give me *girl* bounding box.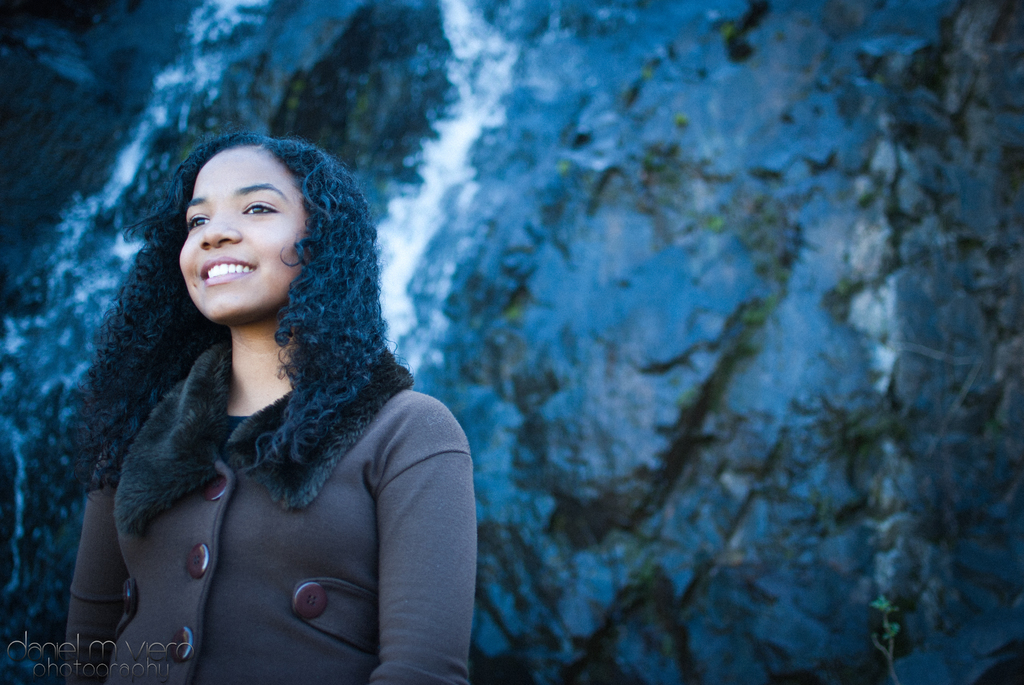
detection(59, 129, 477, 684).
